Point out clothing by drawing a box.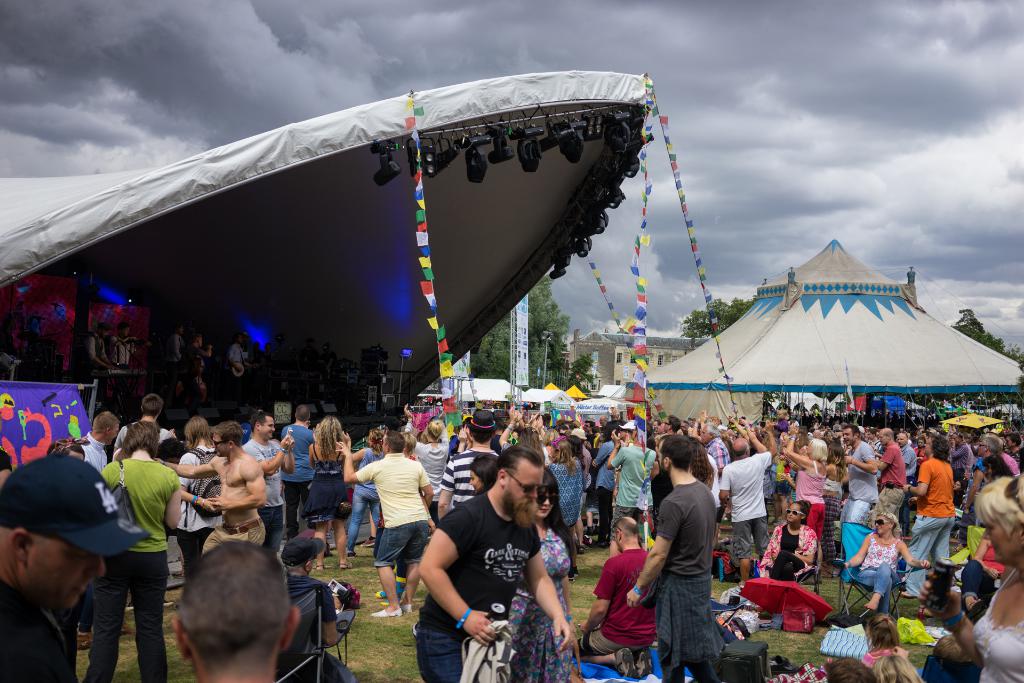
detection(833, 435, 877, 560).
